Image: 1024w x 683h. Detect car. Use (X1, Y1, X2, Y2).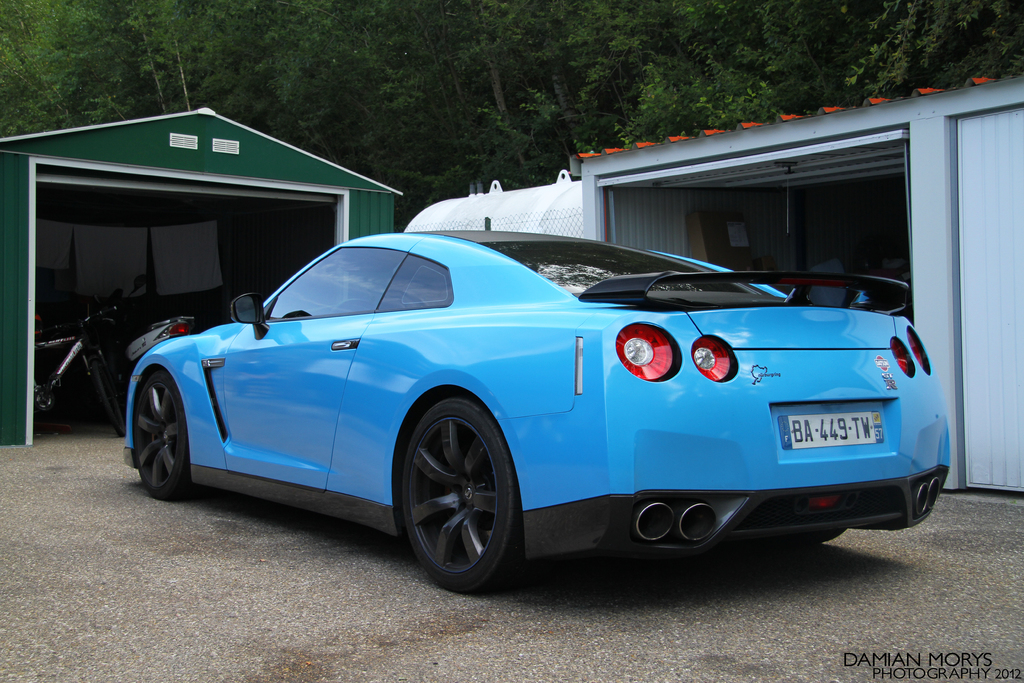
(113, 220, 964, 594).
